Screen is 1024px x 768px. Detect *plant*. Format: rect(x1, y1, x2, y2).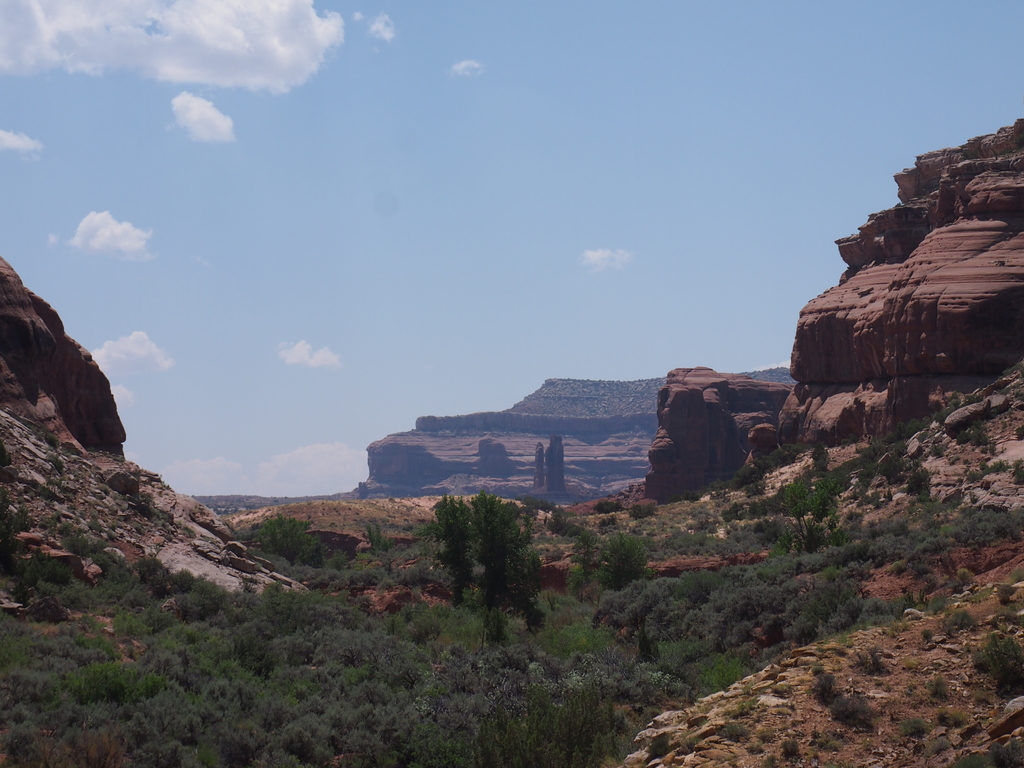
rect(732, 688, 766, 716).
